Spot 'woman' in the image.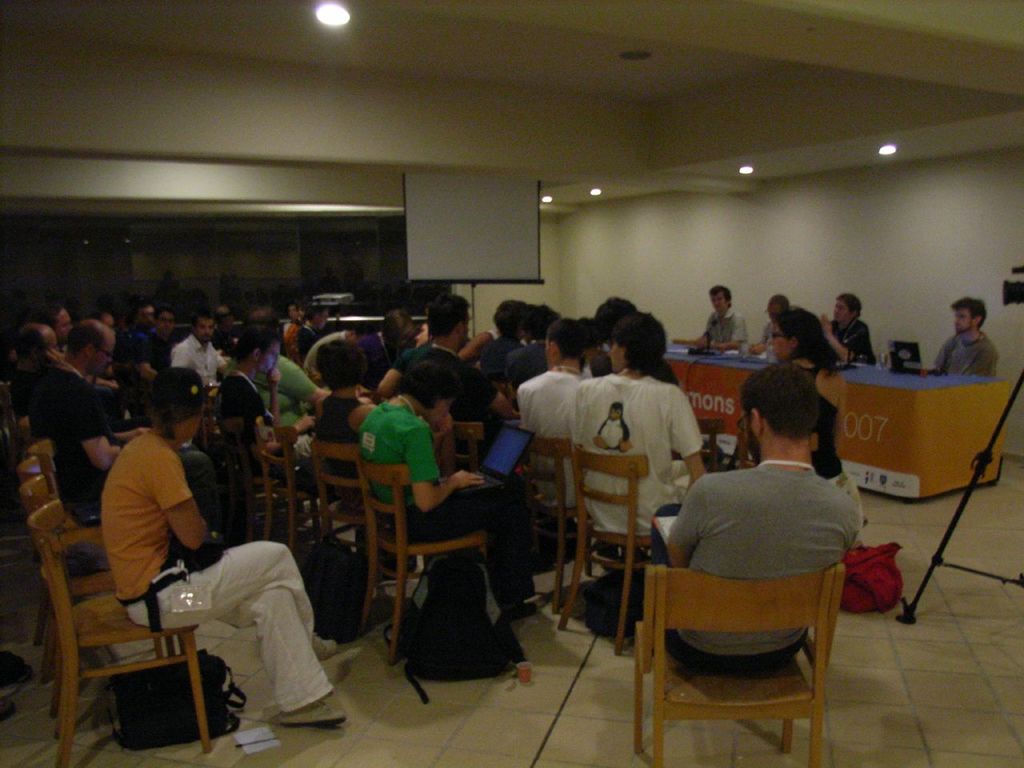
'woman' found at l=362, t=307, r=416, b=386.
